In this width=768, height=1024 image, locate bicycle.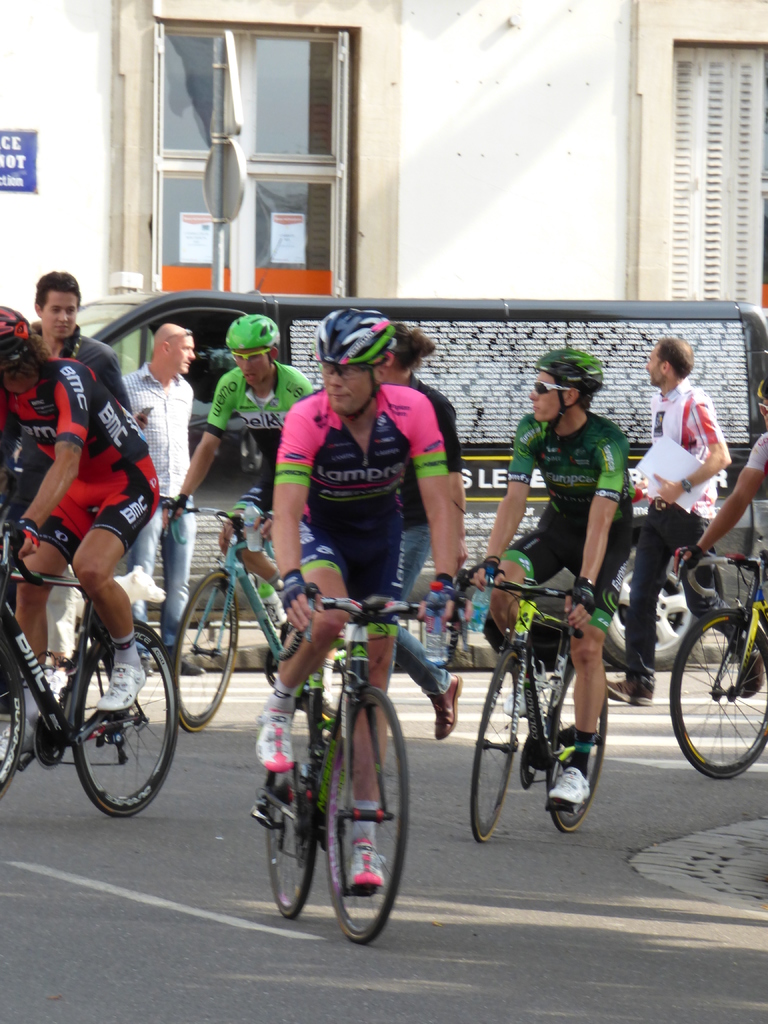
Bounding box: BBox(460, 561, 614, 846).
